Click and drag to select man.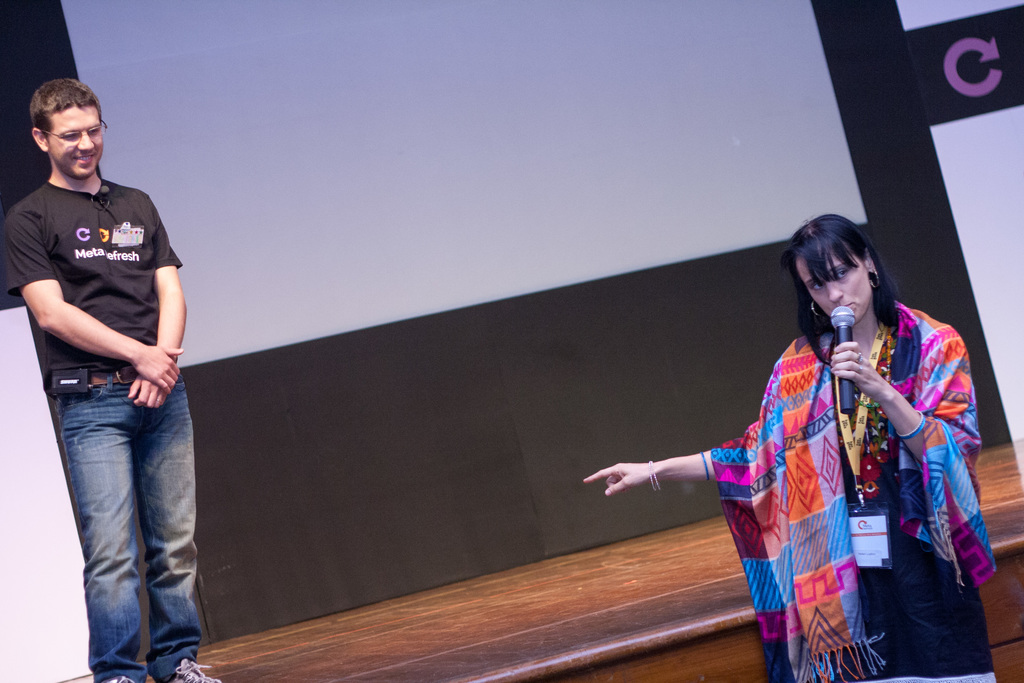
Selection: BBox(0, 72, 232, 682).
